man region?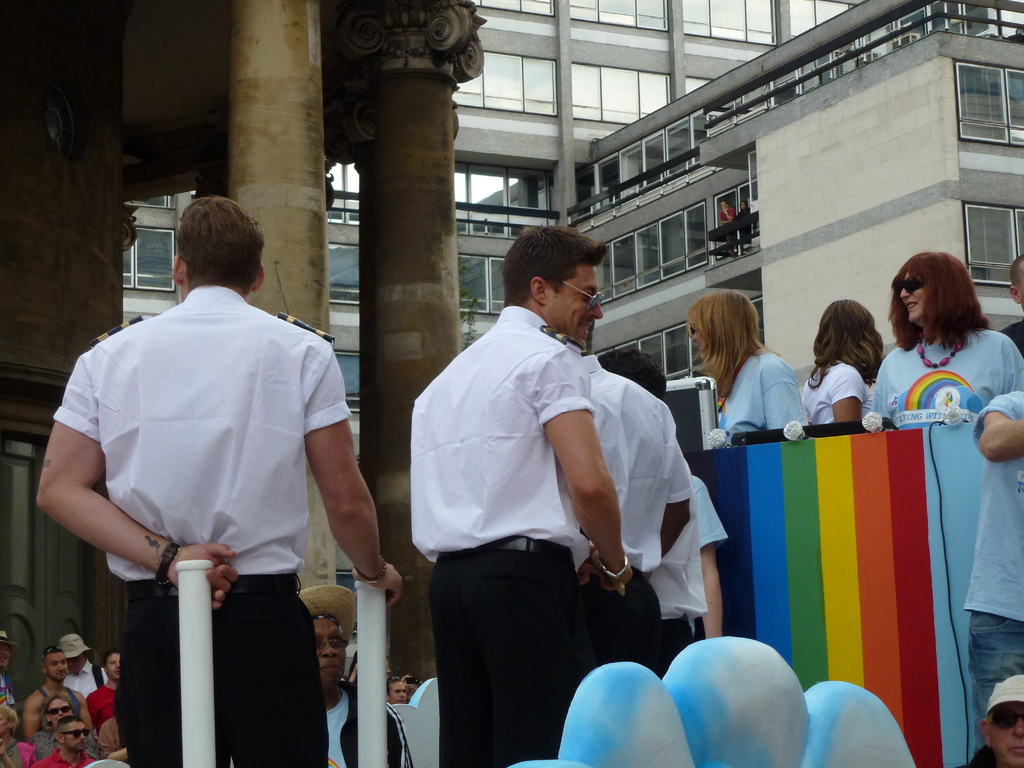
bbox(93, 715, 126, 767)
